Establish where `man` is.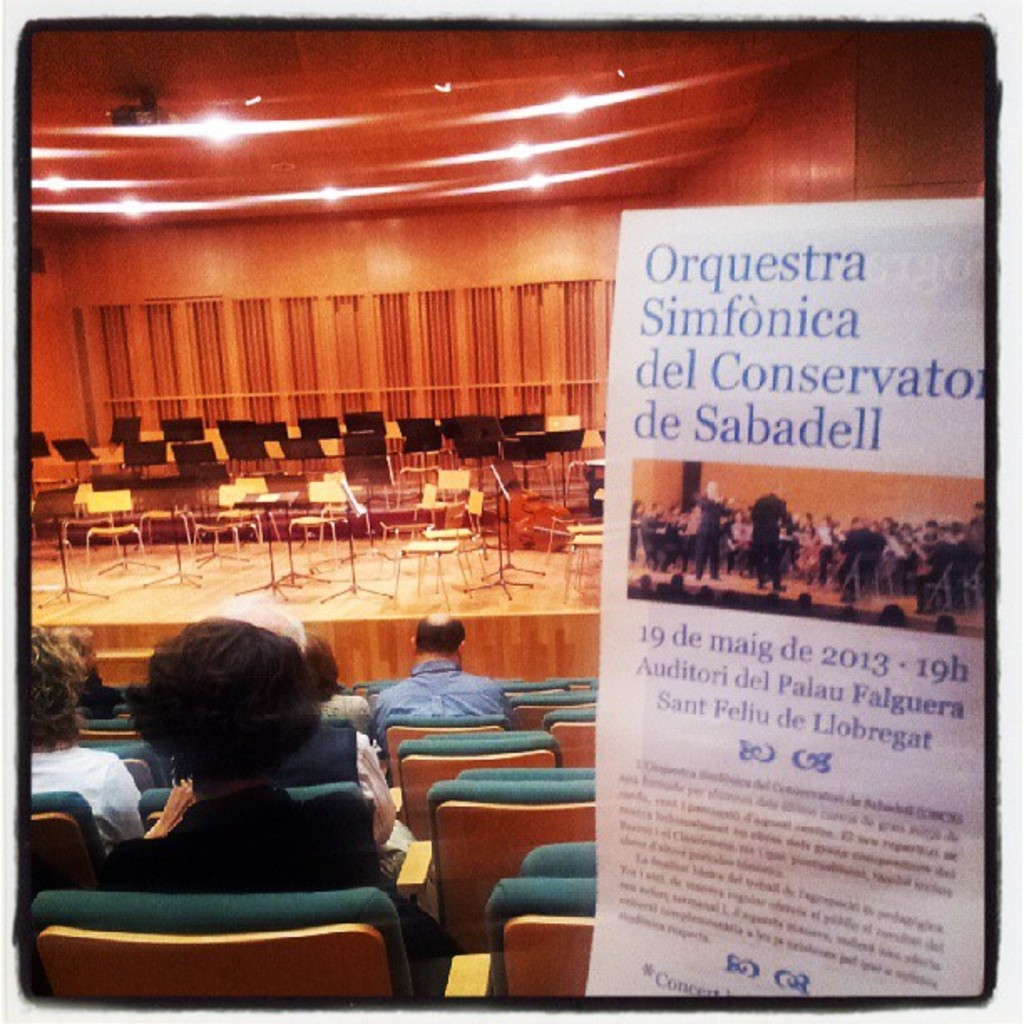
Established at bbox(371, 609, 504, 746).
